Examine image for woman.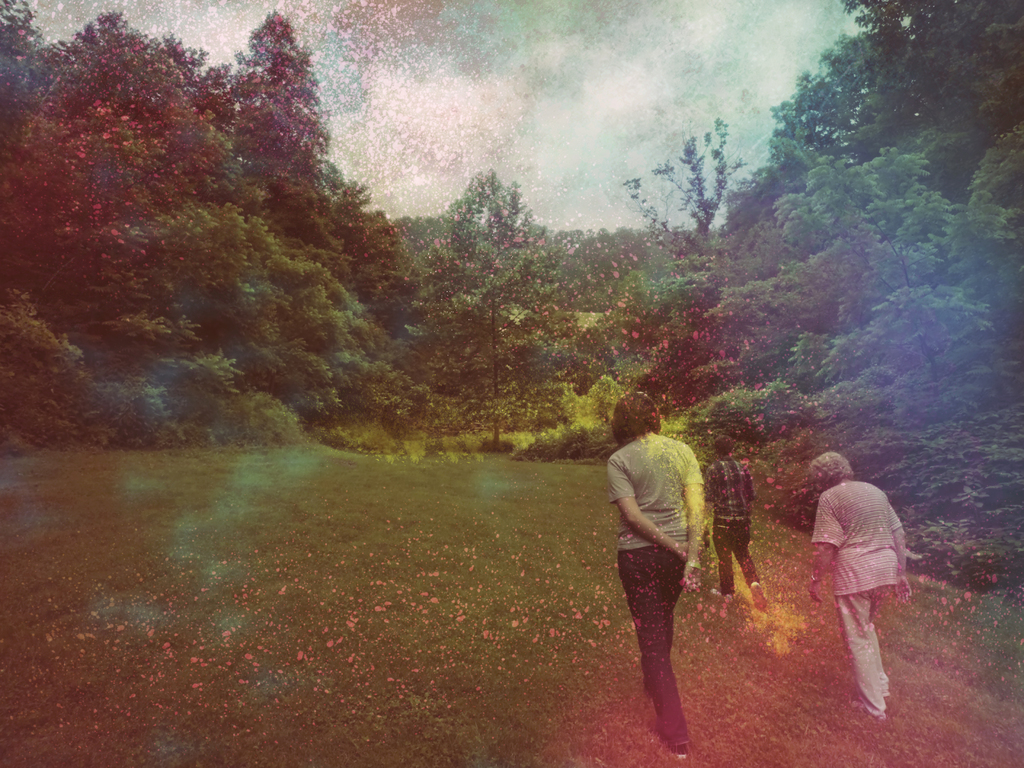
Examination result: BBox(602, 404, 738, 740).
